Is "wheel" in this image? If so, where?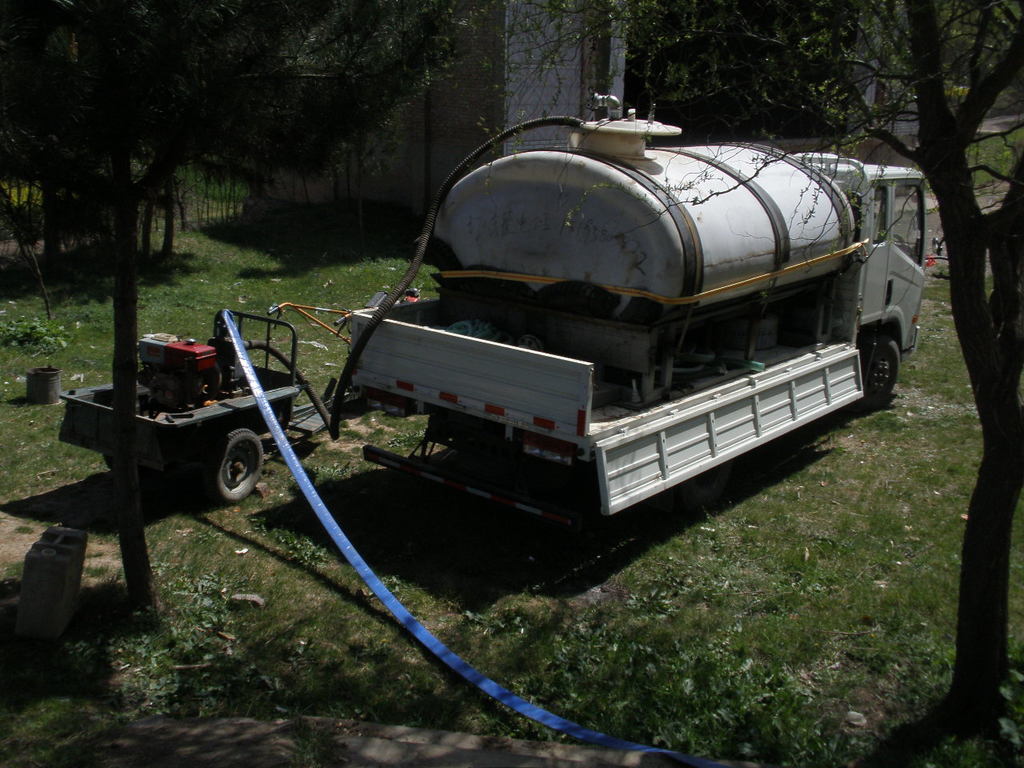
Yes, at bbox(864, 333, 900, 405).
